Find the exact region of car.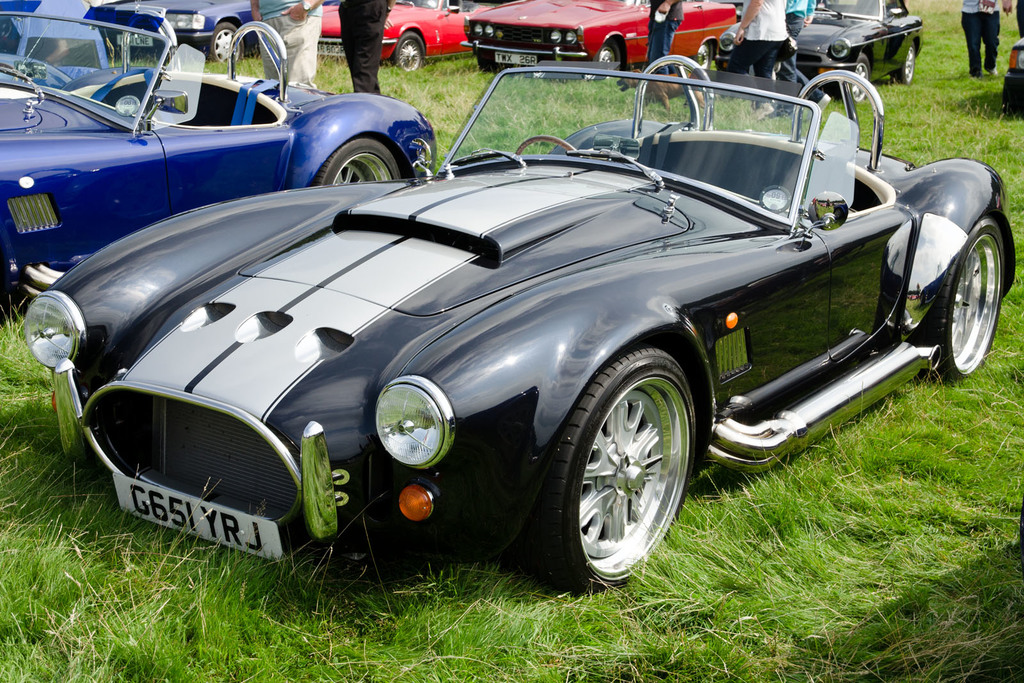
Exact region: (0, 13, 442, 309).
